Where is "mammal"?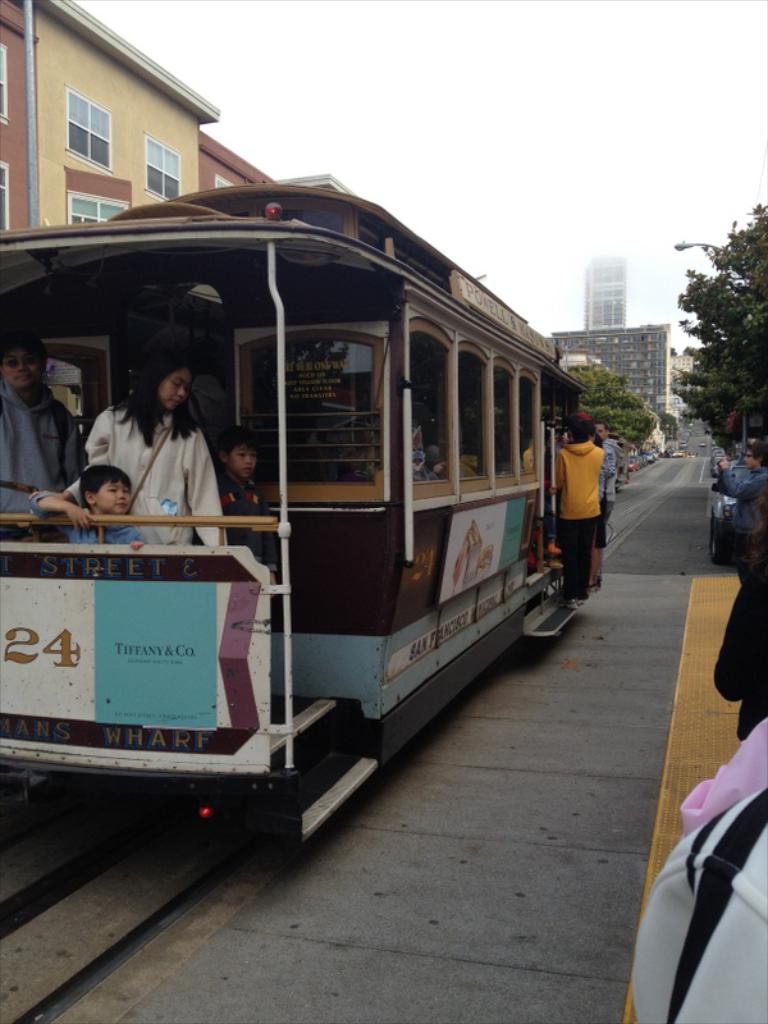
0:334:79:535.
